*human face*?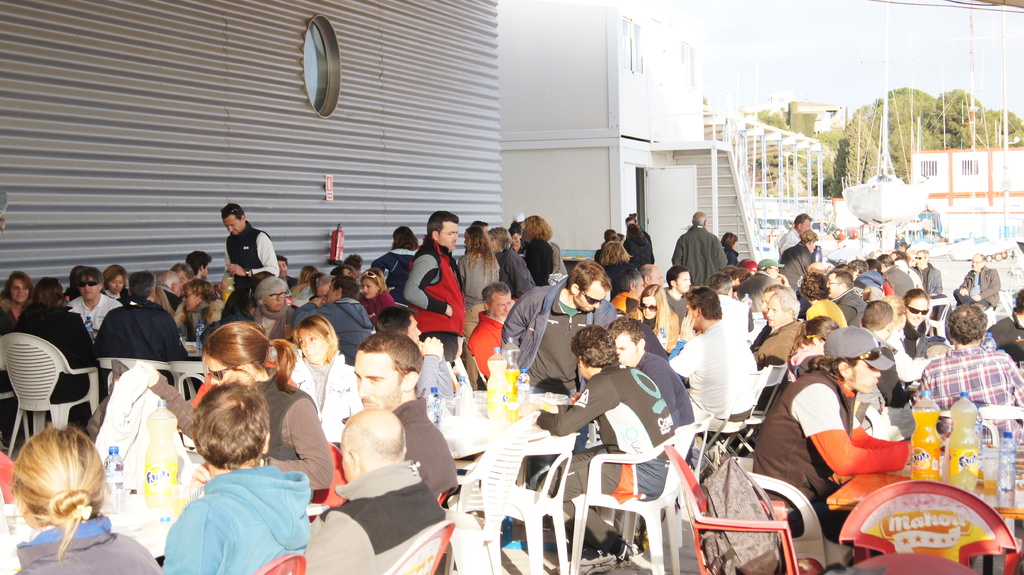
l=349, t=342, r=397, b=406
